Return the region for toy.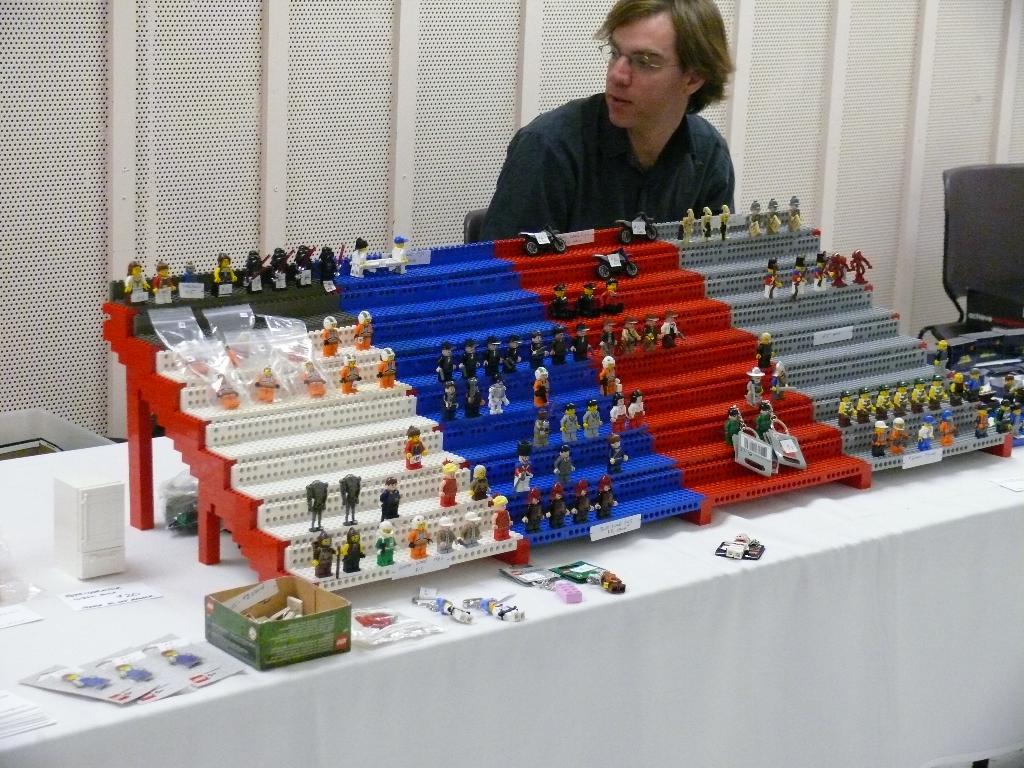
locate(535, 367, 547, 403).
